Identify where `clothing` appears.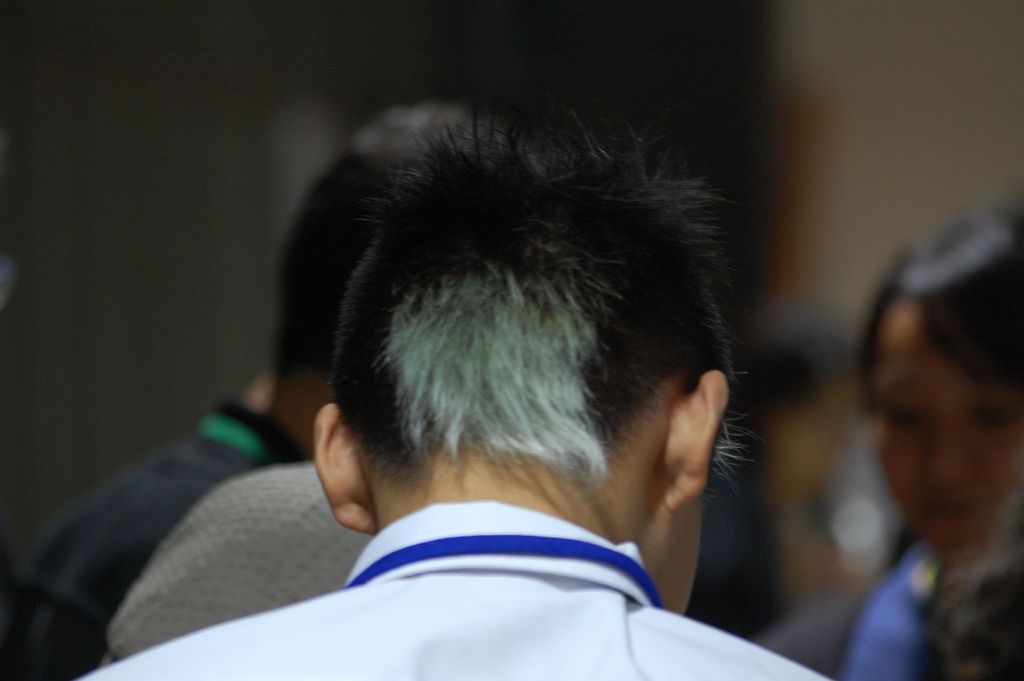
Appears at rect(5, 405, 304, 680).
